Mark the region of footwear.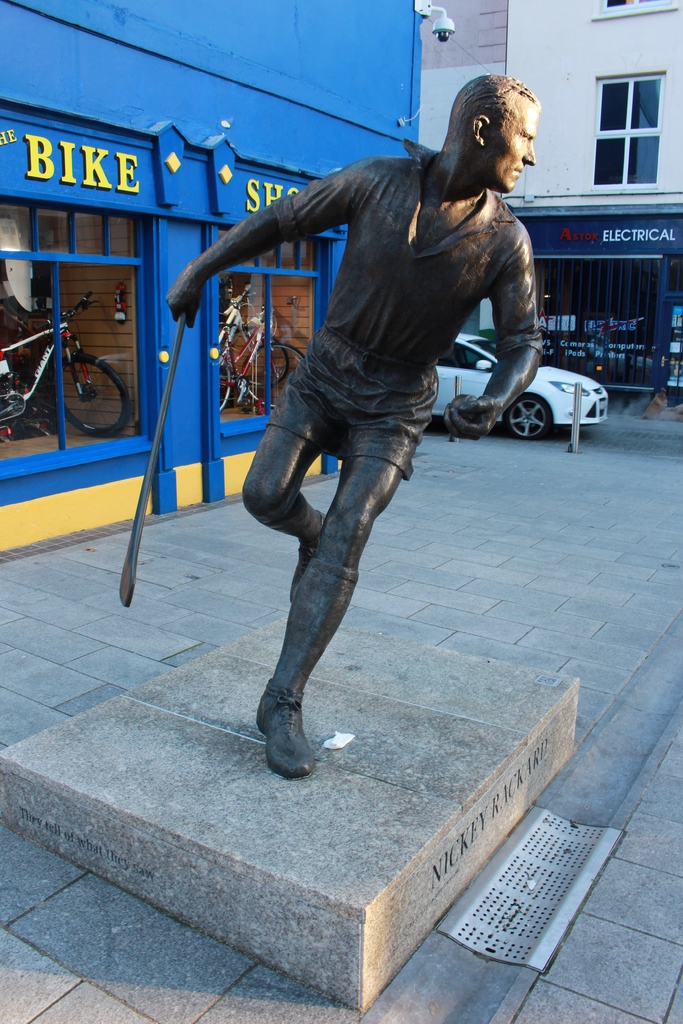
Region: 252, 686, 320, 781.
